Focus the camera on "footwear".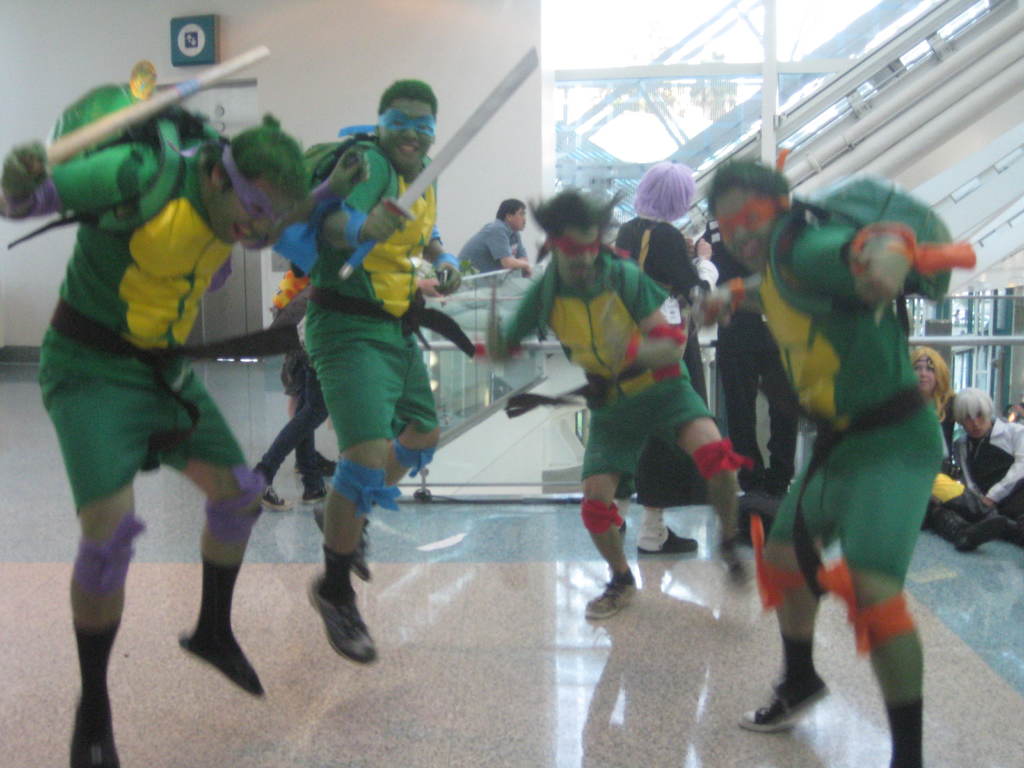
Focus region: left=708, top=538, right=749, bottom=582.
